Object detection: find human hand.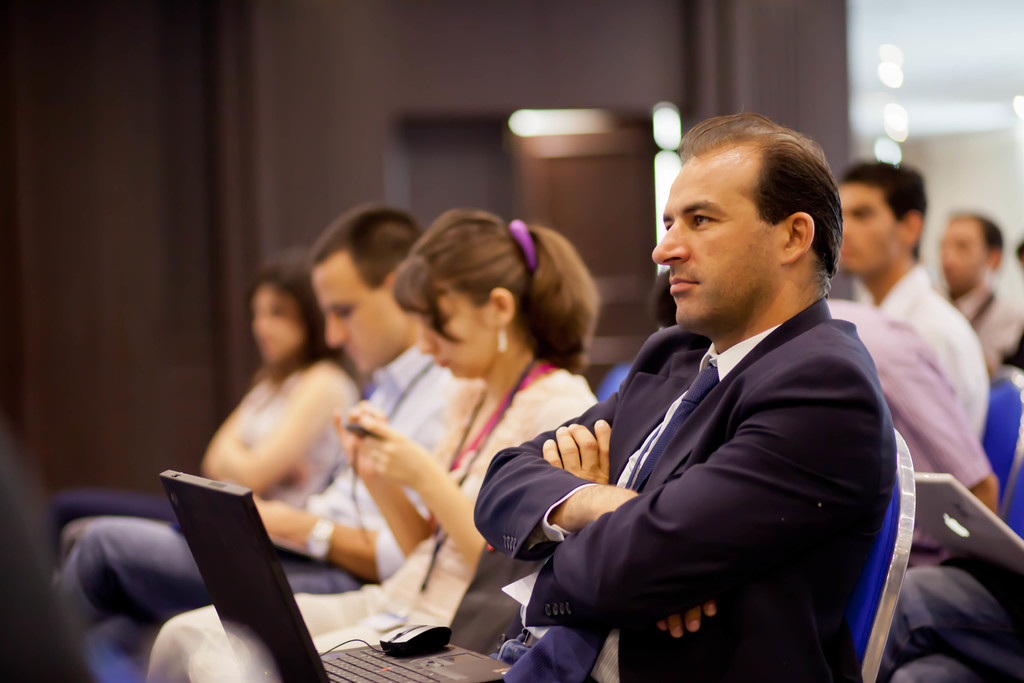
655, 602, 717, 641.
